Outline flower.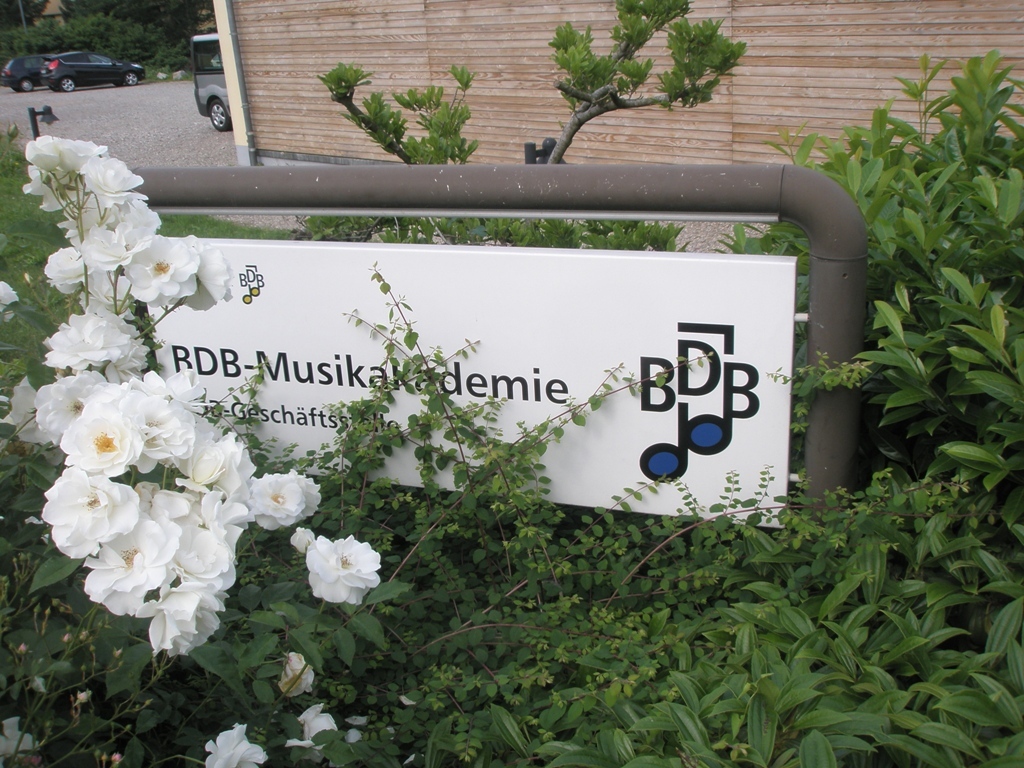
Outline: [284, 698, 336, 749].
